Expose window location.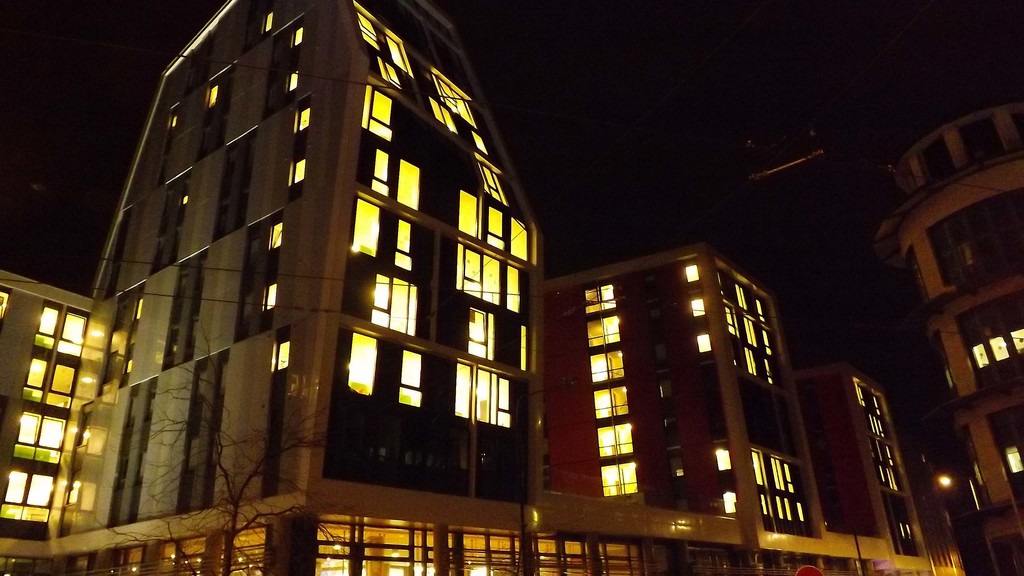
Exposed at left=735, top=284, right=746, bottom=310.
